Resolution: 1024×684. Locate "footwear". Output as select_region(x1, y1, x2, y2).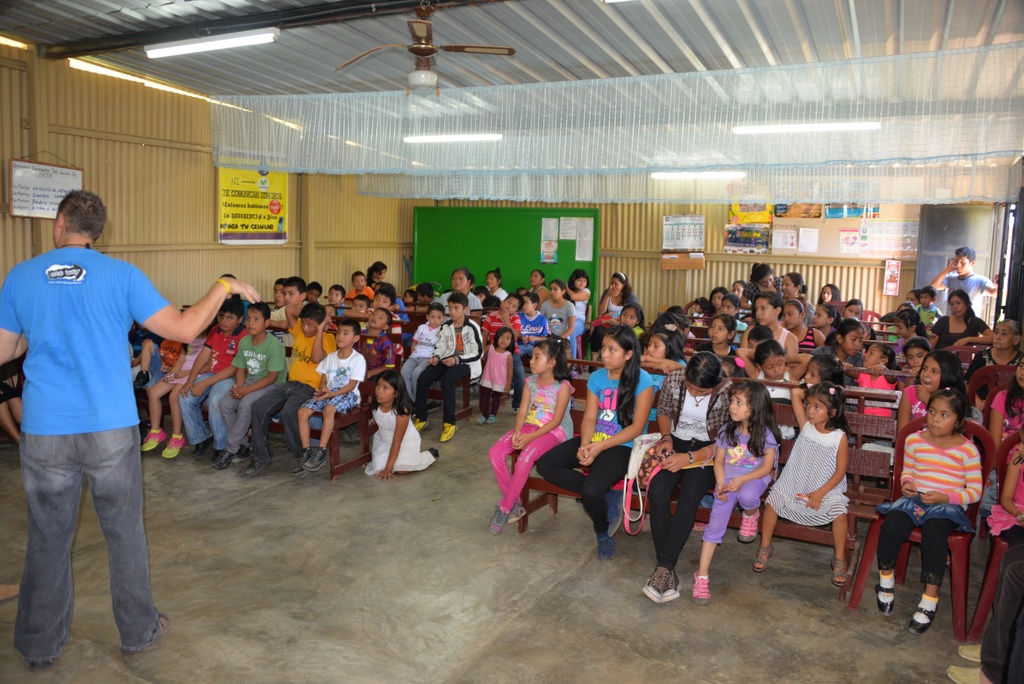
select_region(607, 487, 625, 537).
